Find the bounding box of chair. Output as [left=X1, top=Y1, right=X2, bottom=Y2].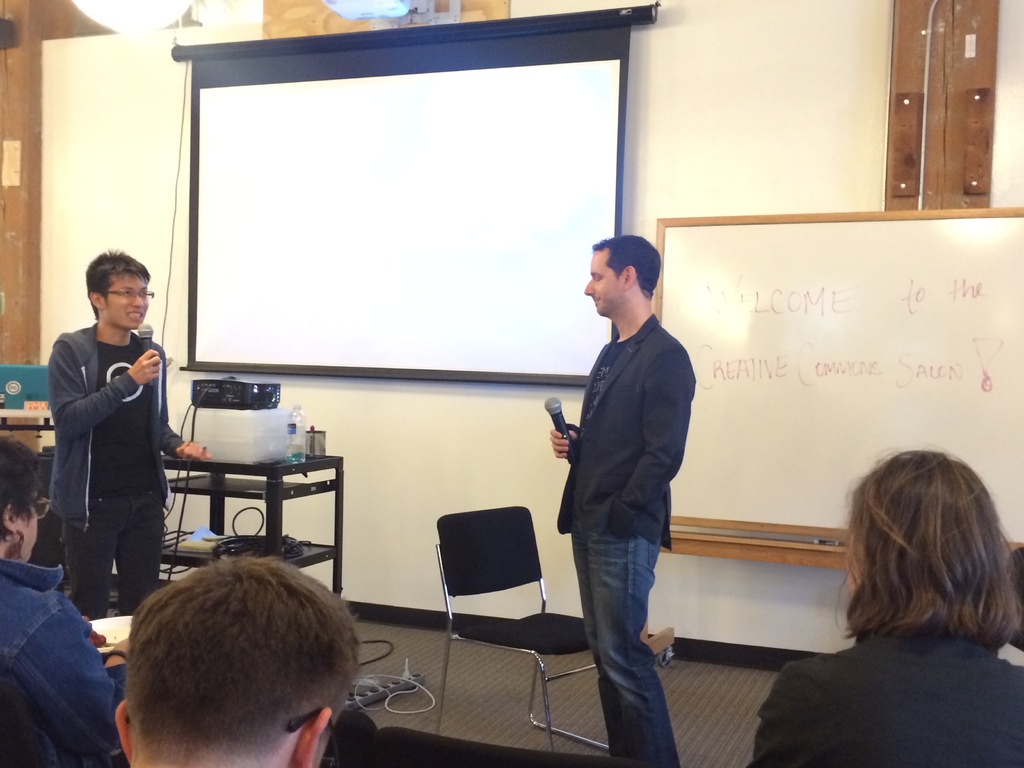
[left=318, top=706, right=374, bottom=767].
